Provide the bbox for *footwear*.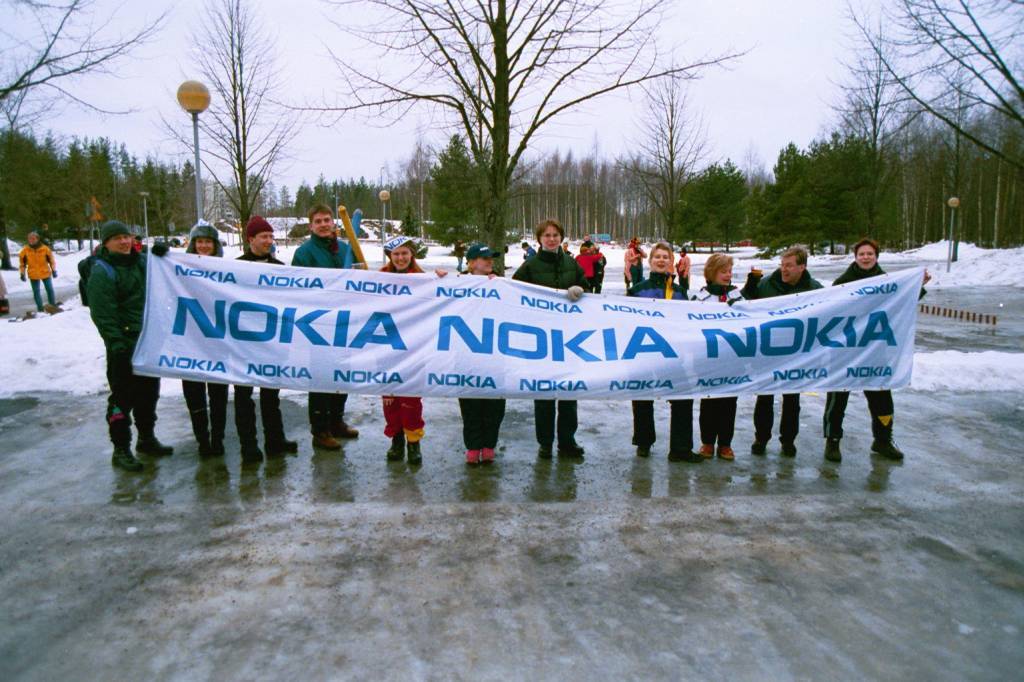
crop(113, 450, 146, 471).
